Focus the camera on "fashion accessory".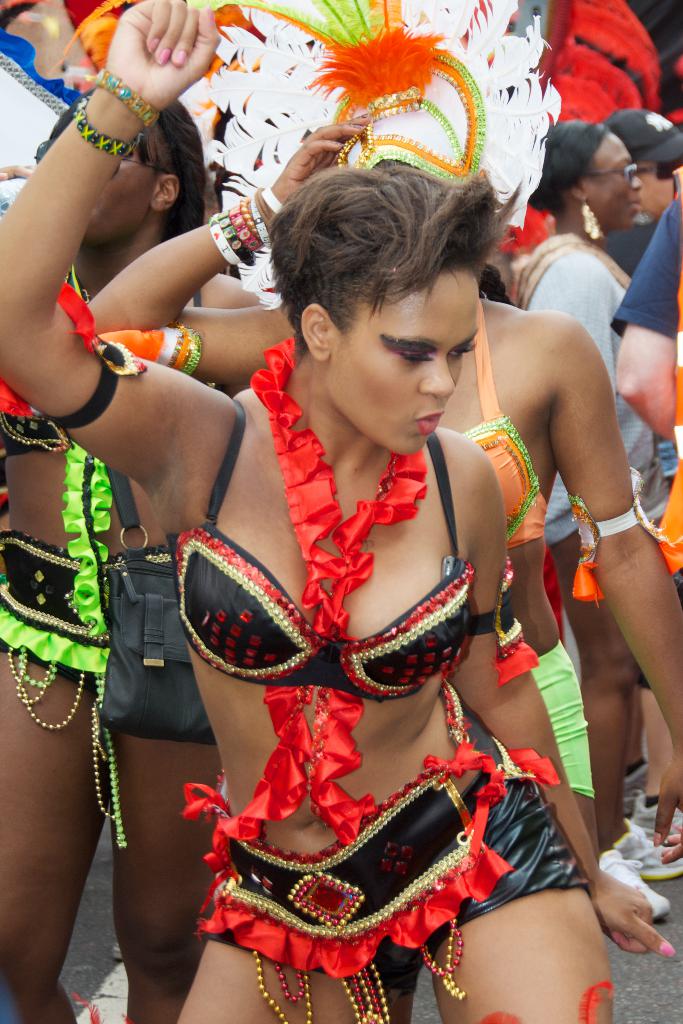
Focus region: select_region(80, 93, 145, 165).
